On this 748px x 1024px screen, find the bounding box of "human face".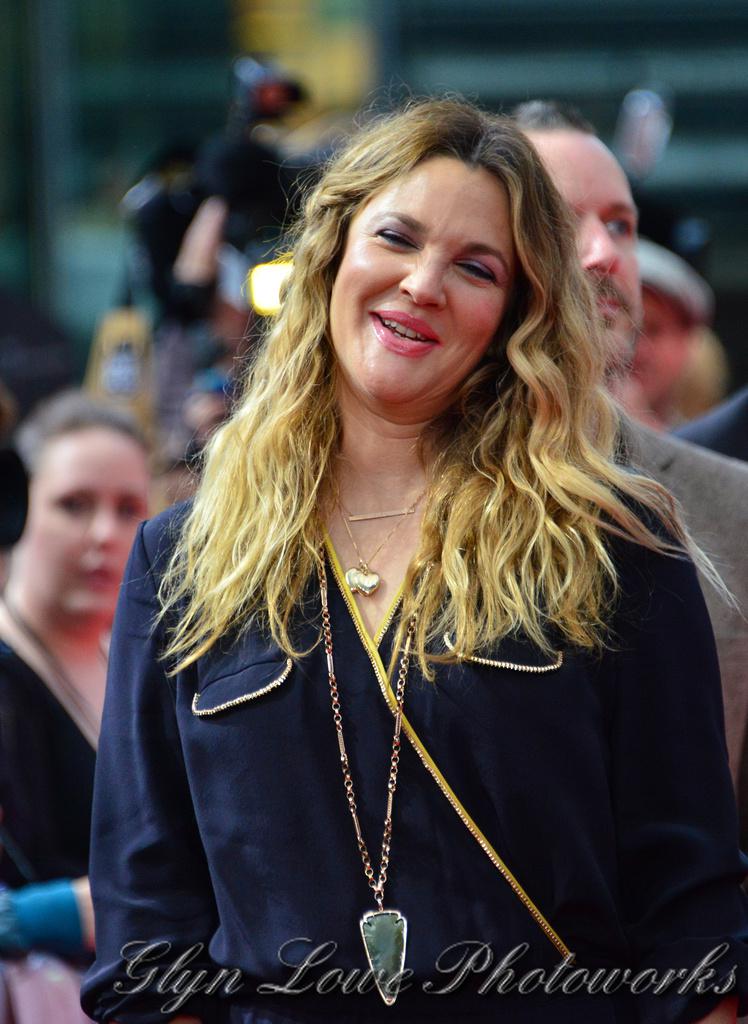
Bounding box: 31, 454, 157, 606.
